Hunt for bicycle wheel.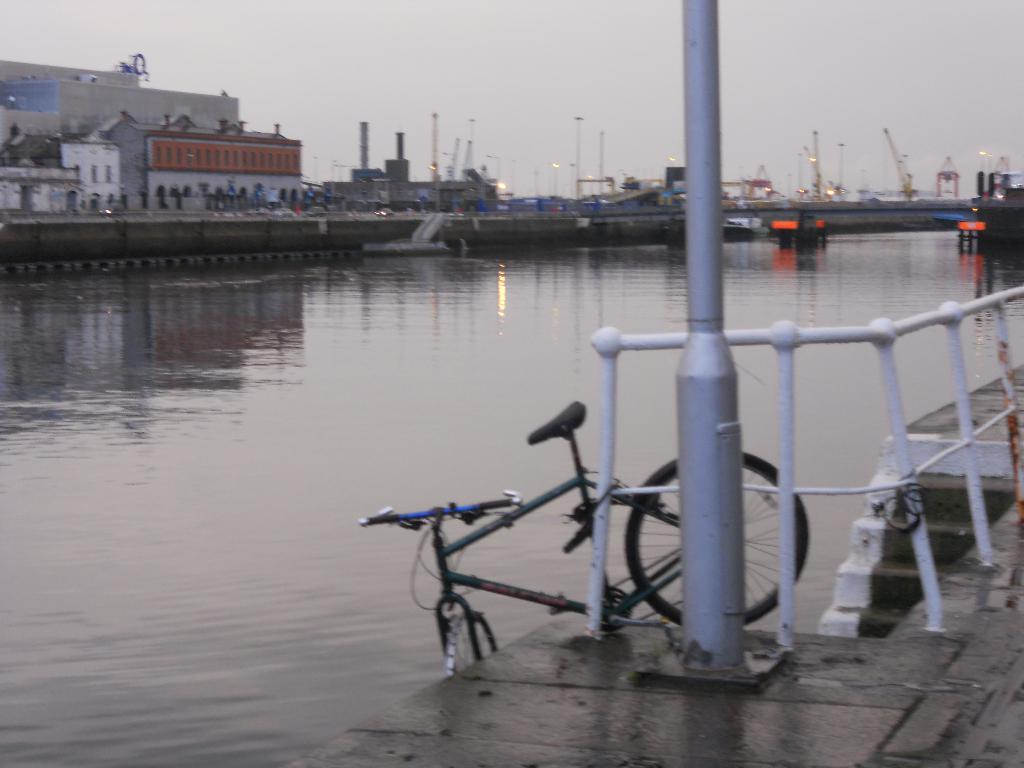
Hunted down at (x1=623, y1=459, x2=808, y2=625).
